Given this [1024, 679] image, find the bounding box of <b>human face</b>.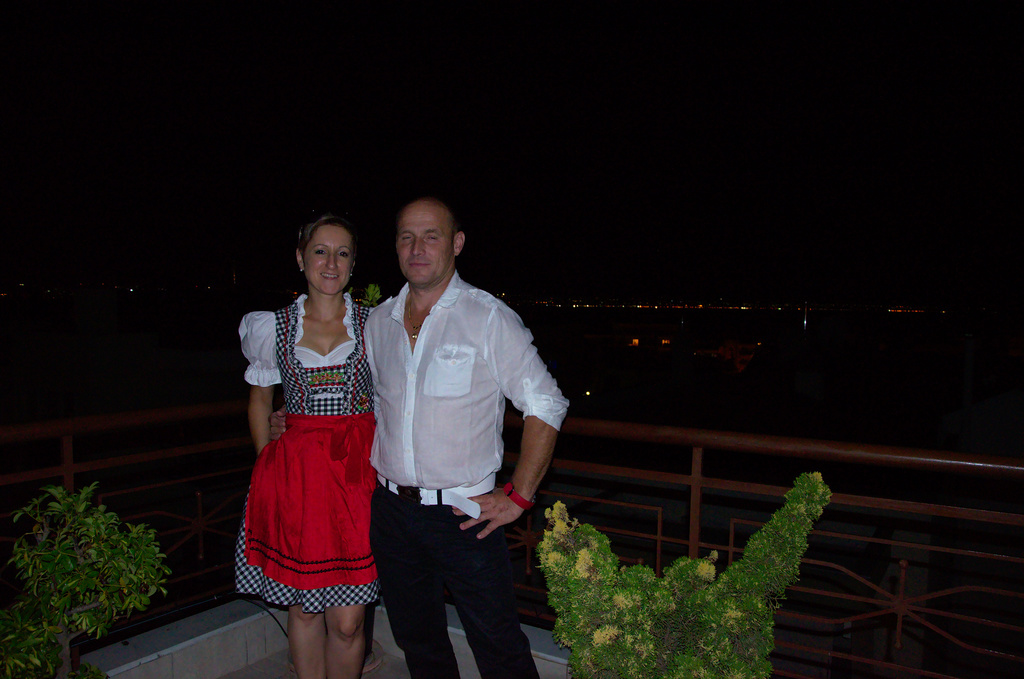
394:213:457:290.
